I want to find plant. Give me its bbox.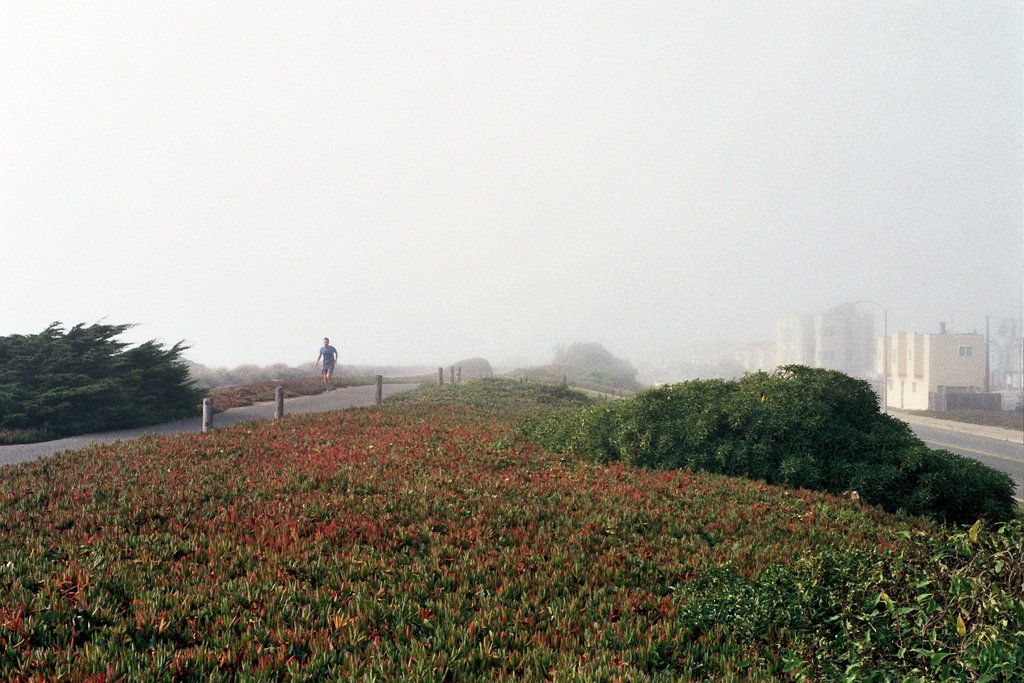
[499, 357, 1023, 537].
